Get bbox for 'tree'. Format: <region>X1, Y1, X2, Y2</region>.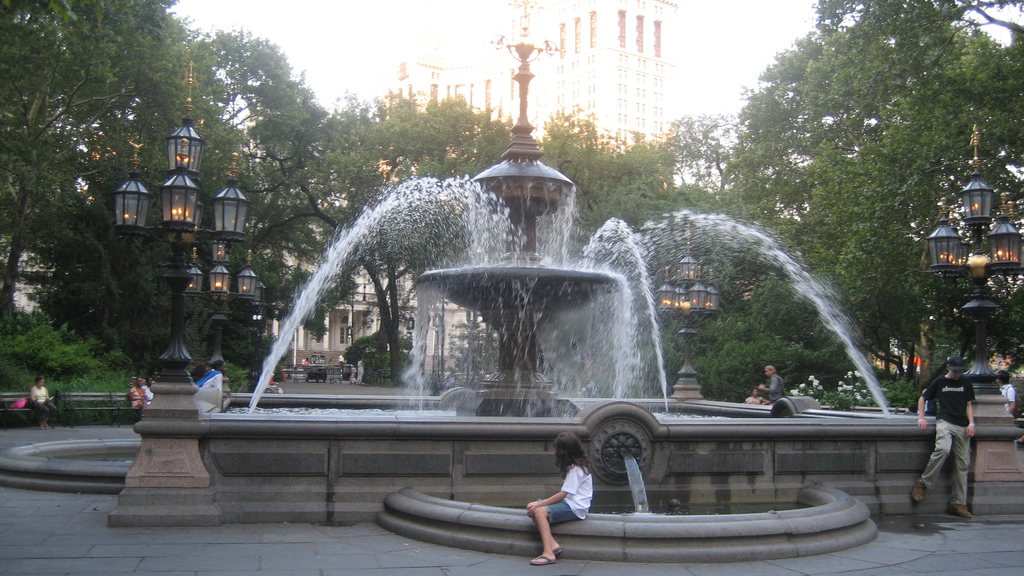
<region>0, 0, 197, 317</region>.
